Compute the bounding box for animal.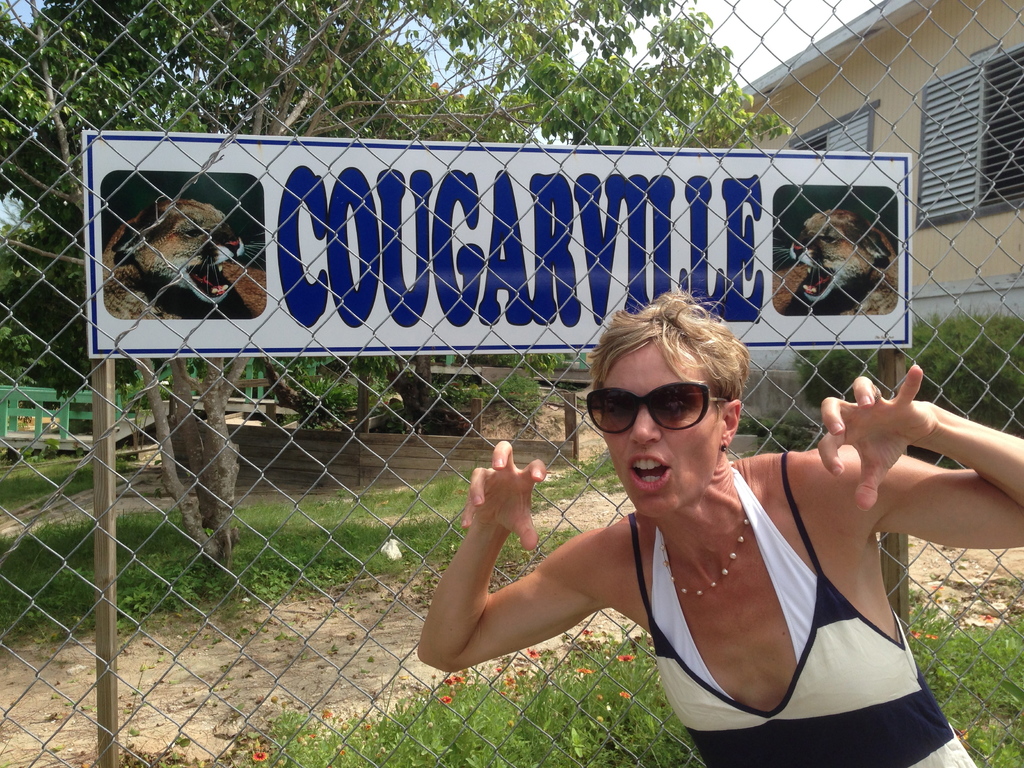
<region>100, 194, 261, 320</region>.
